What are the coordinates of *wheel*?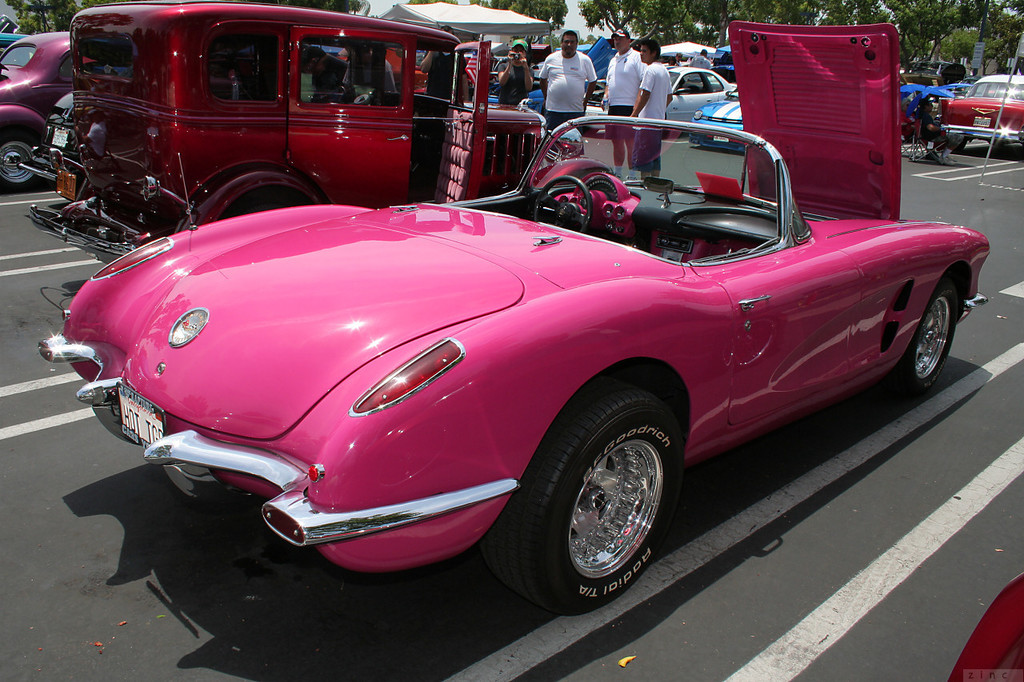
BBox(1, 133, 44, 198).
